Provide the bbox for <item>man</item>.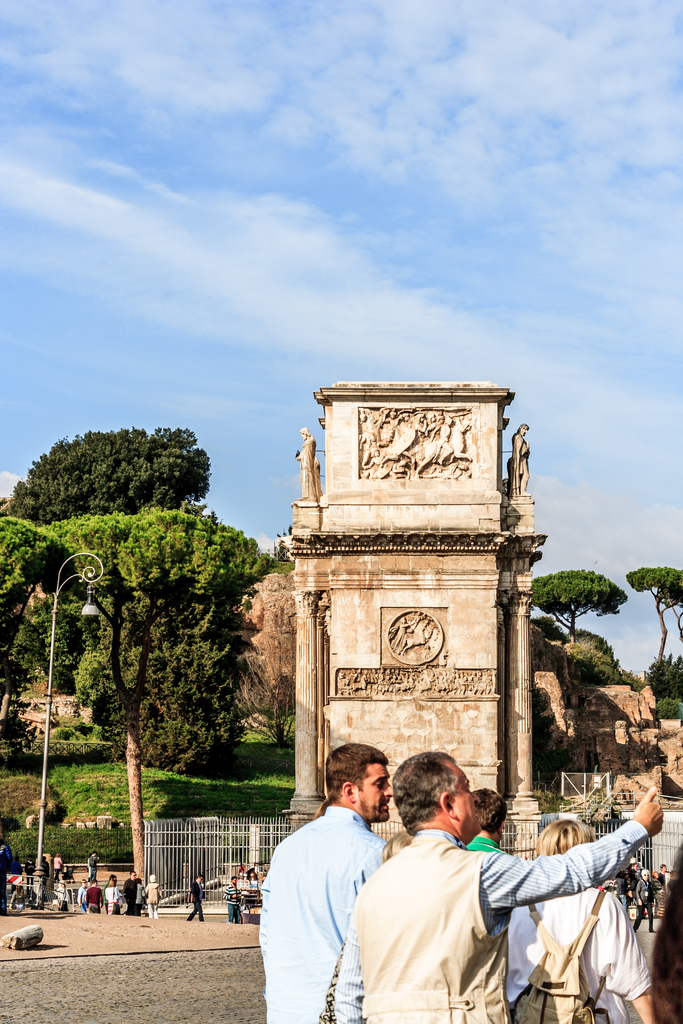
(354, 748, 664, 1023).
